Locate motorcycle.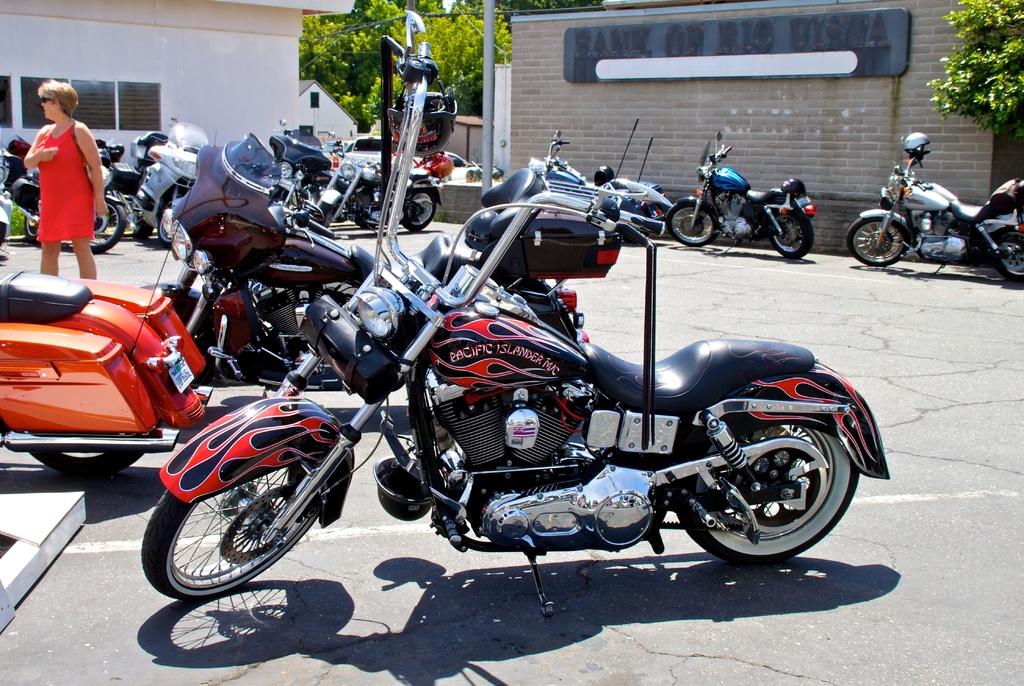
Bounding box: select_region(144, 135, 618, 390).
